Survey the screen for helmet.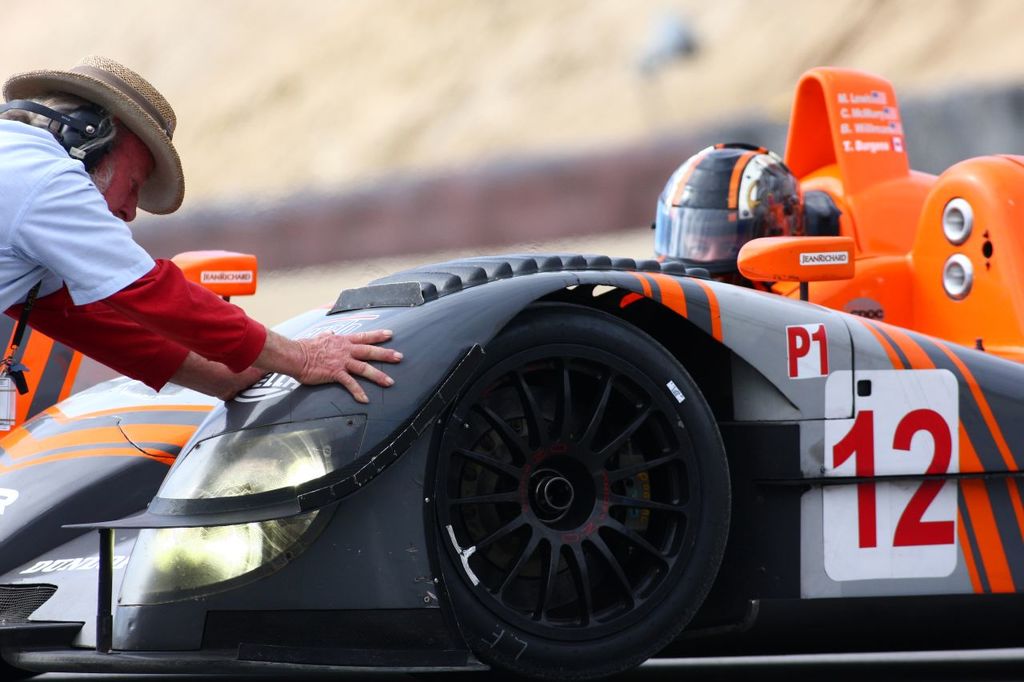
Survey found: <region>656, 144, 818, 259</region>.
